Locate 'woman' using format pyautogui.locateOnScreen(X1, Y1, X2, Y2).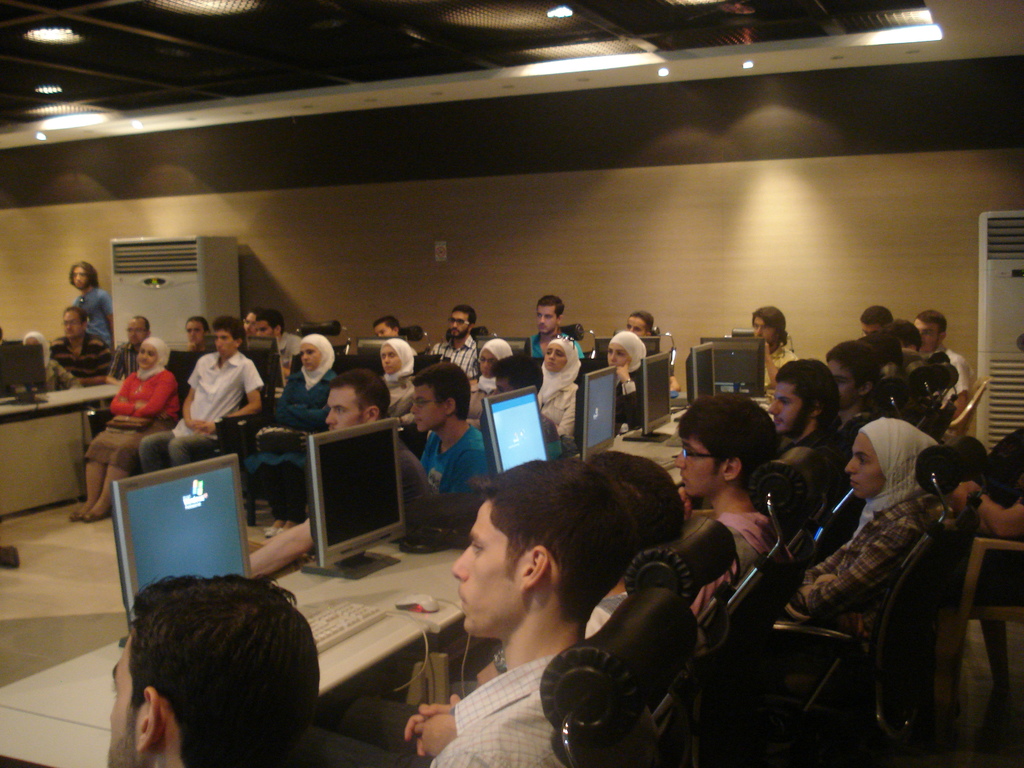
pyautogui.locateOnScreen(13, 332, 82, 396).
